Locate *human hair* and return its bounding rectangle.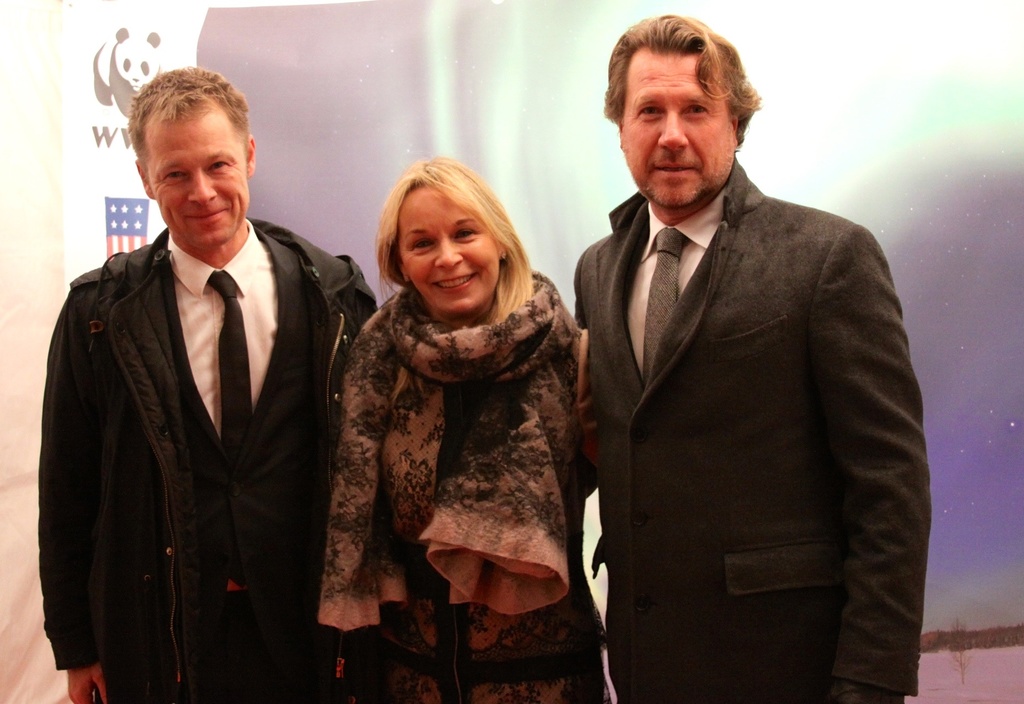
rect(602, 13, 762, 144).
